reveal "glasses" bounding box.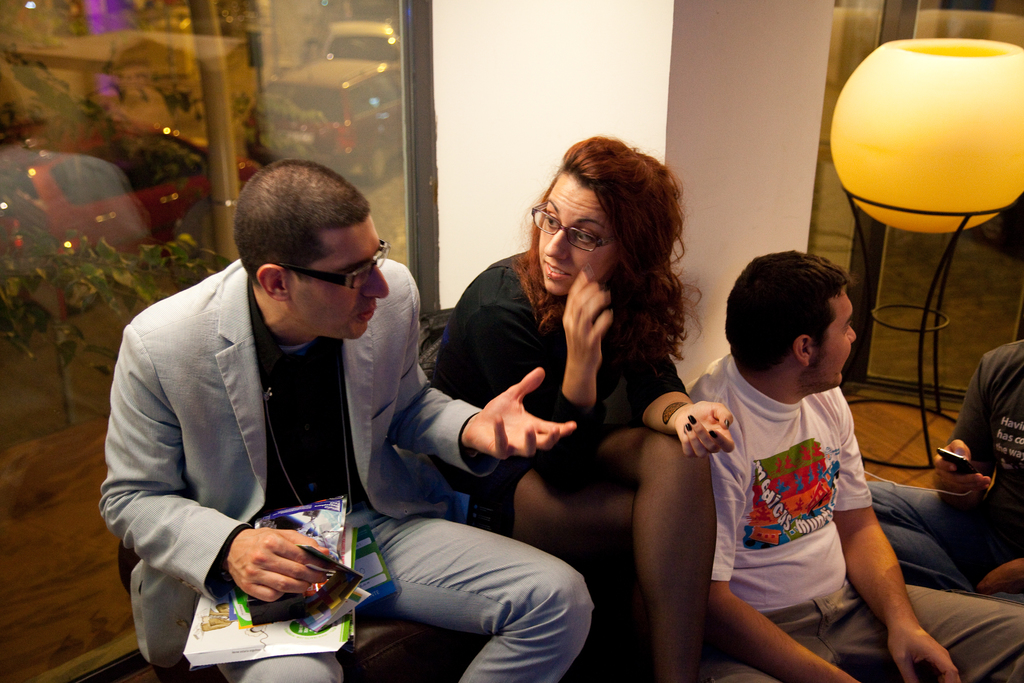
Revealed: l=273, t=231, r=398, b=294.
